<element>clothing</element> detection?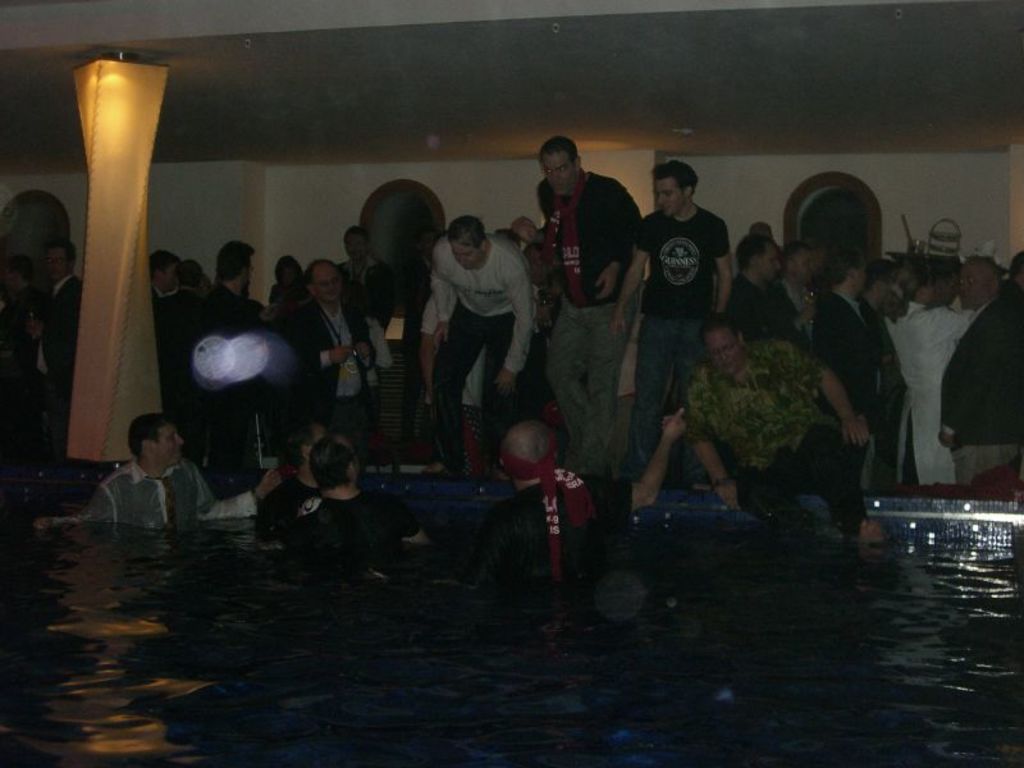
[262, 471, 330, 526]
